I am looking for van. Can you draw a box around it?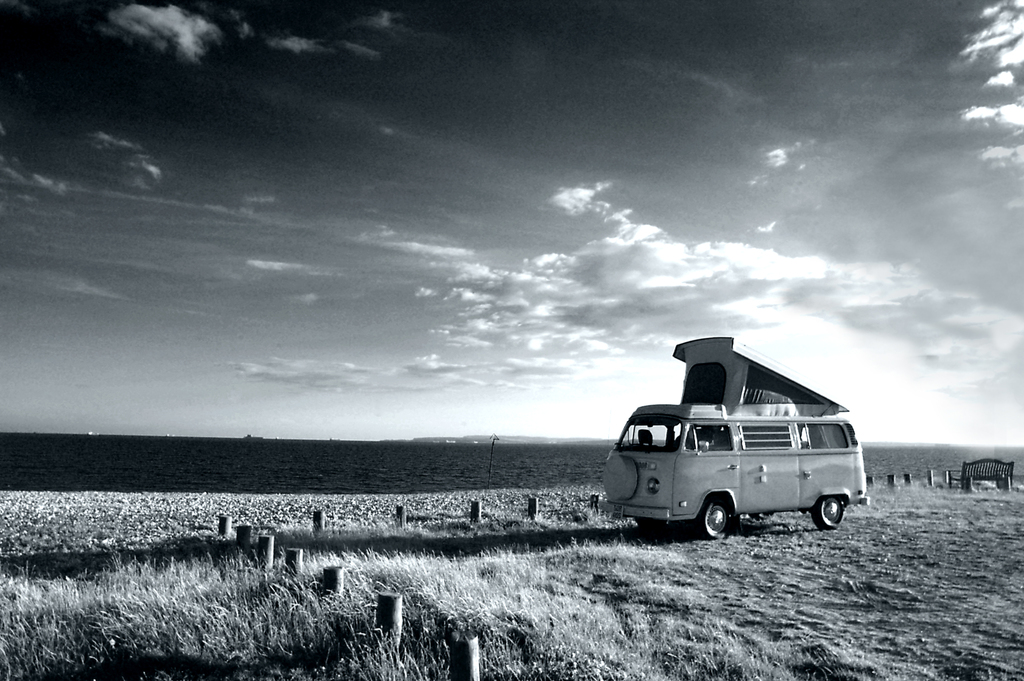
Sure, the bounding box is [600, 332, 868, 539].
